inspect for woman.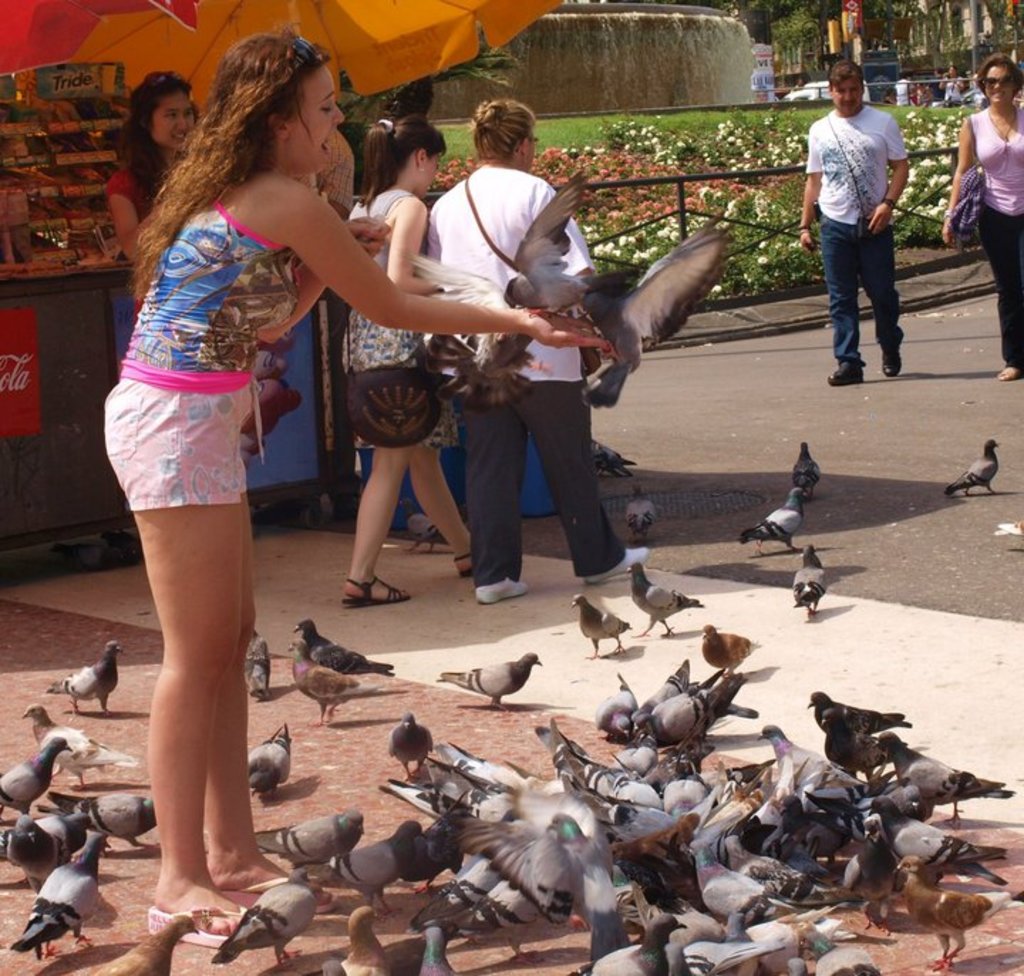
Inspection: left=340, top=108, right=481, bottom=610.
